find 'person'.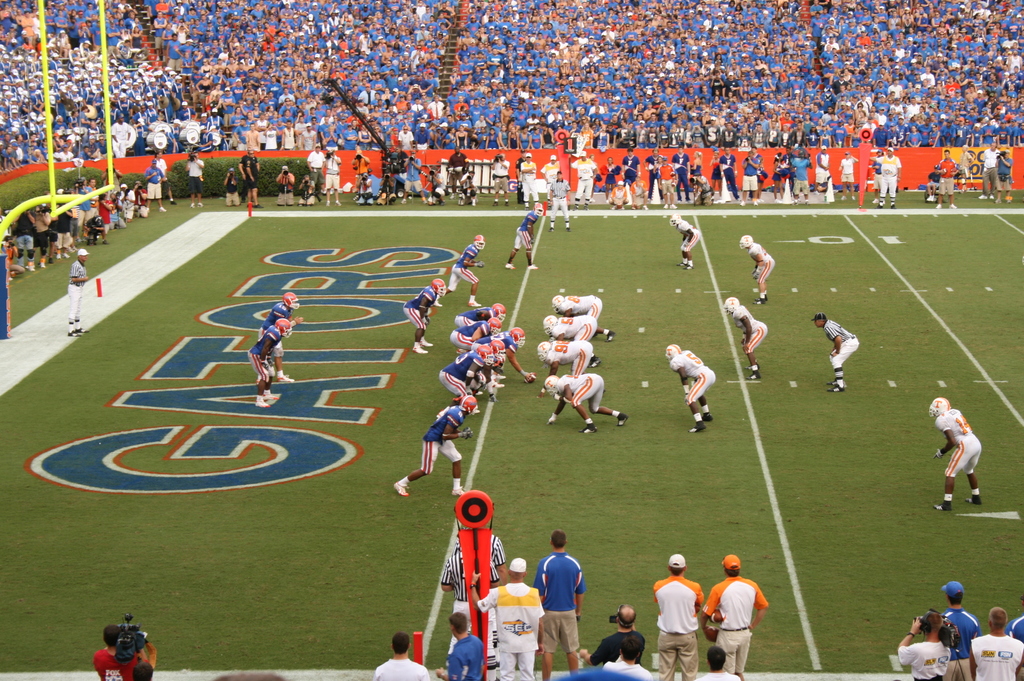
l=440, t=609, r=486, b=680.
